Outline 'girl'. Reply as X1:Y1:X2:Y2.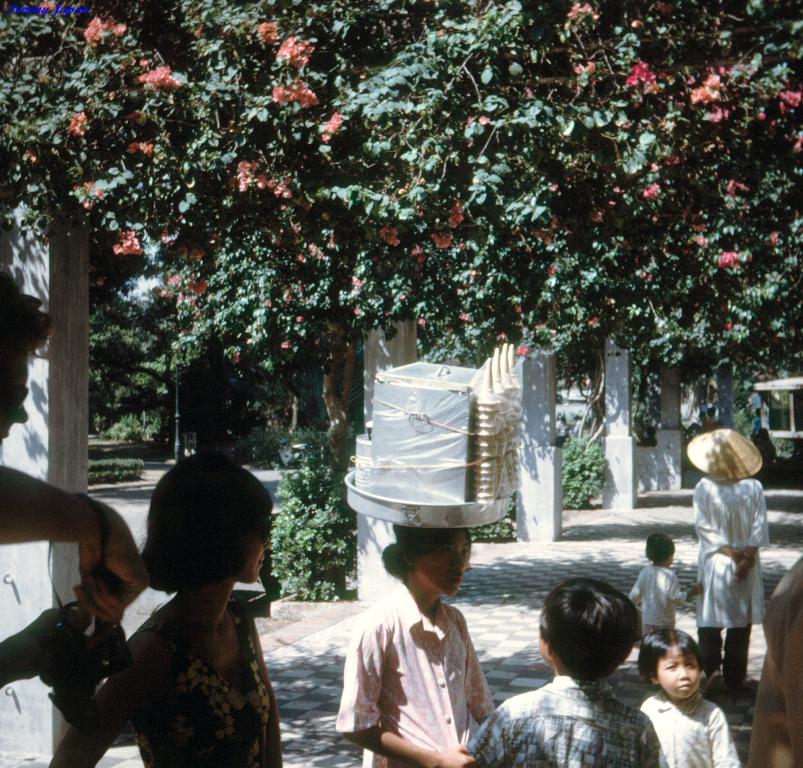
640:628:742:767.
